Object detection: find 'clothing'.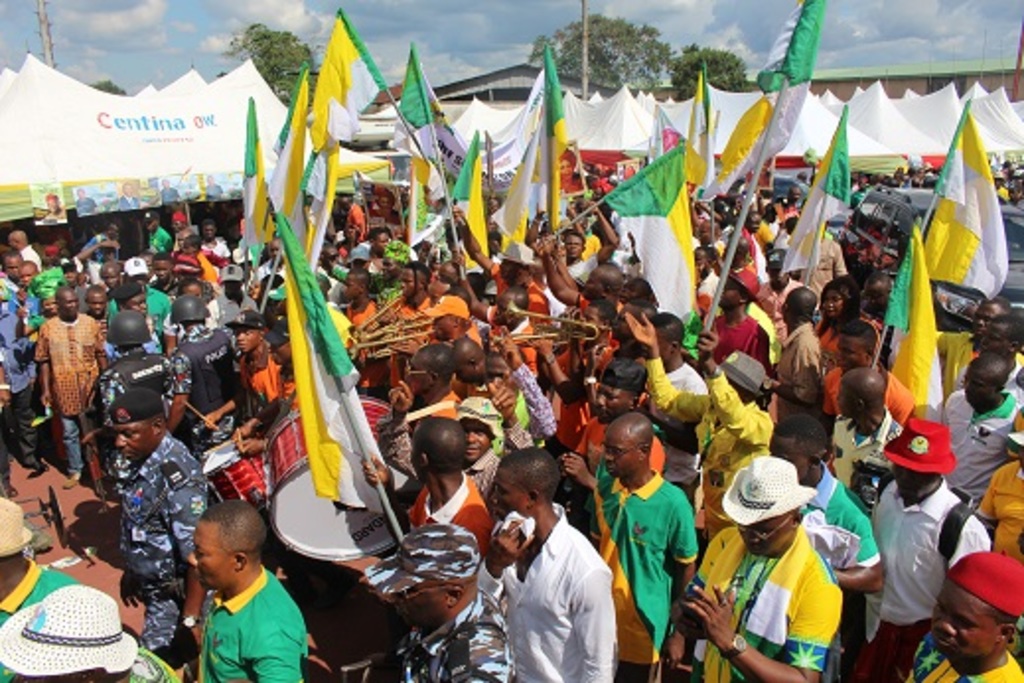
[120,191,148,207].
